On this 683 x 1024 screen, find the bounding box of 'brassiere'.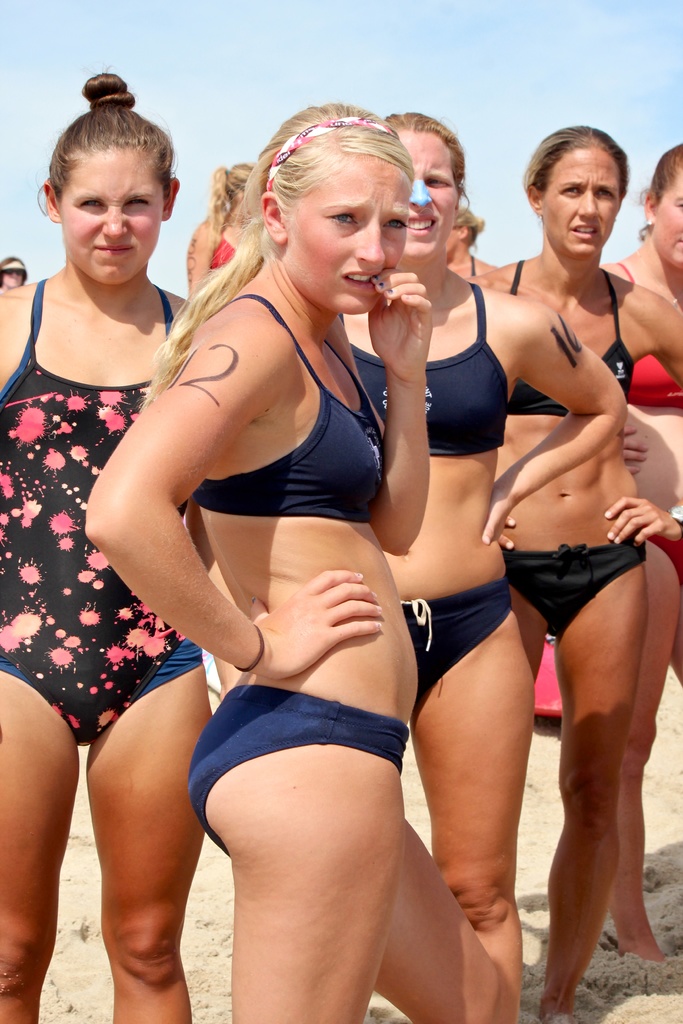
Bounding box: 506, 262, 632, 414.
